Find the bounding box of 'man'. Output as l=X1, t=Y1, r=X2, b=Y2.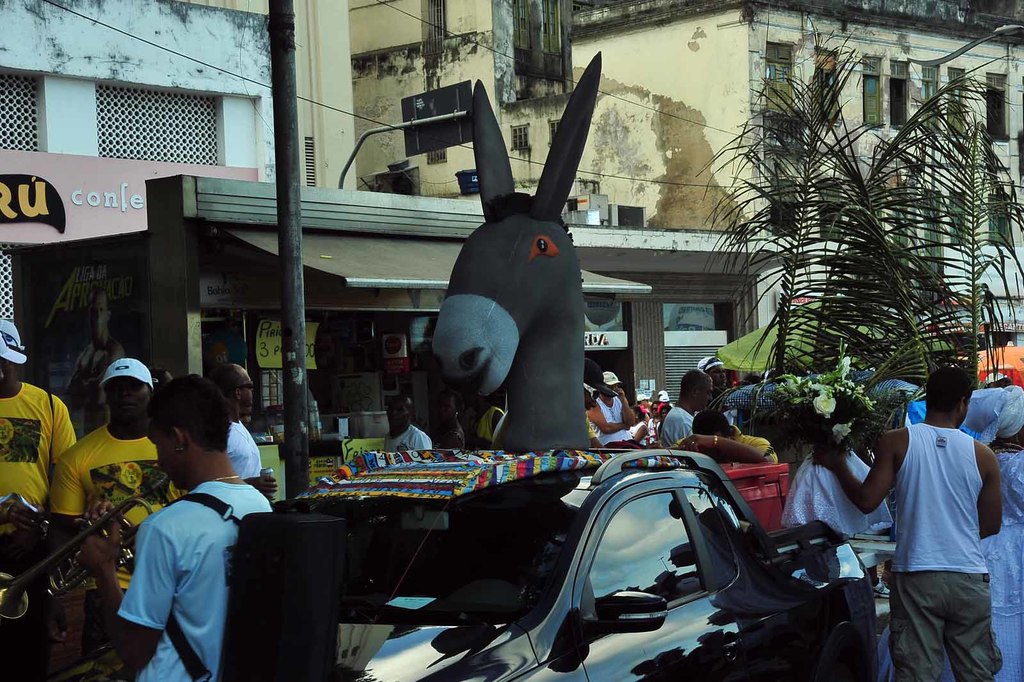
l=210, t=369, r=277, b=496.
